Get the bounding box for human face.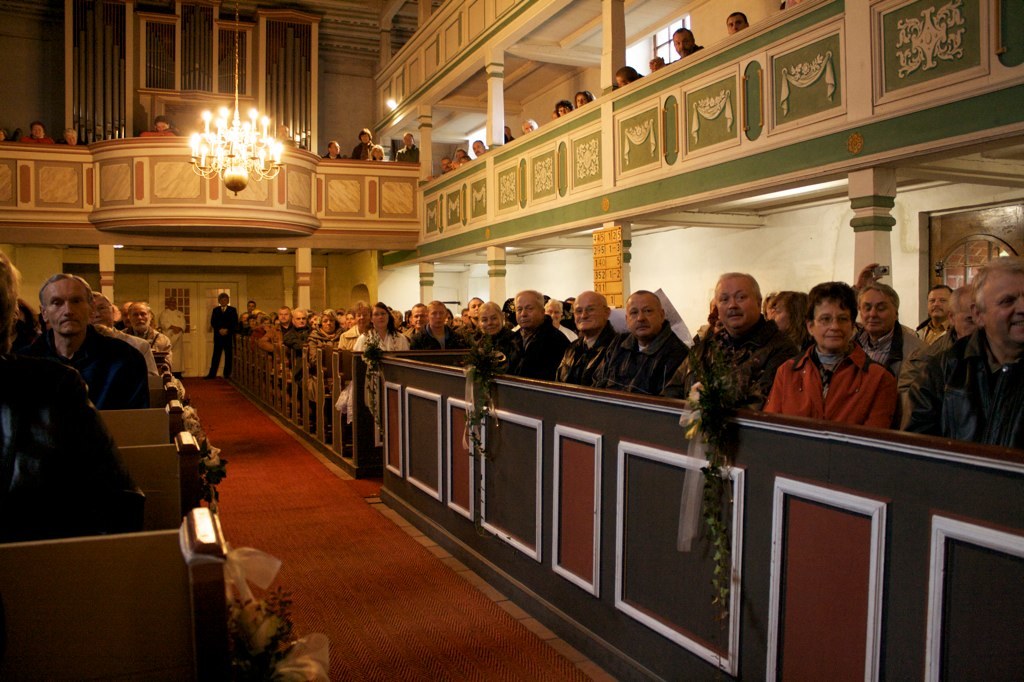
crop(769, 298, 789, 331).
